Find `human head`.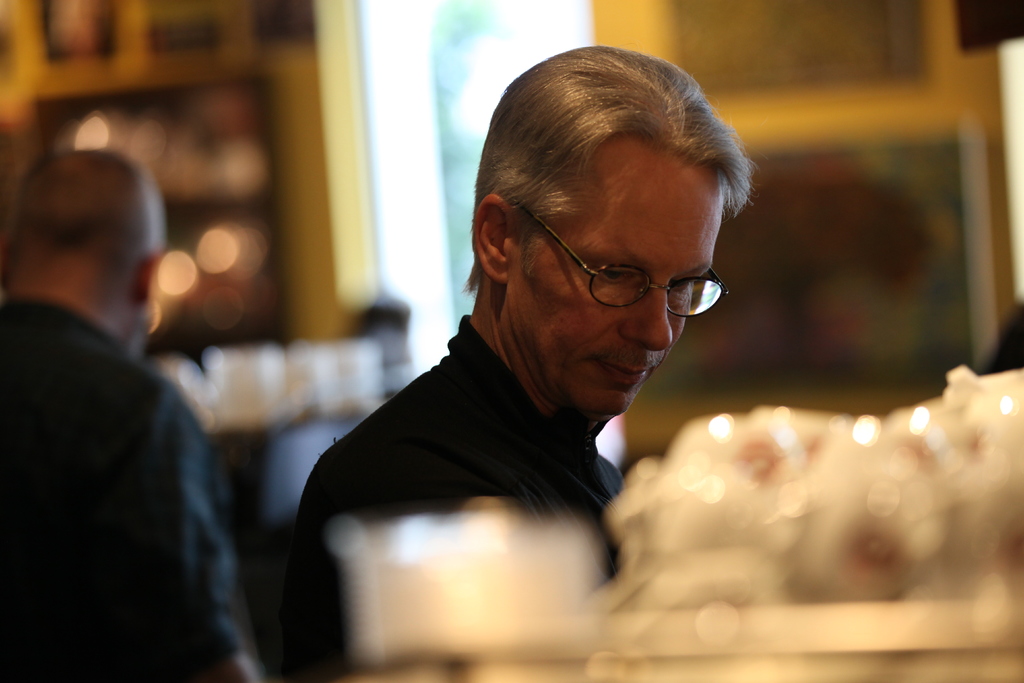
Rect(13, 151, 168, 352).
